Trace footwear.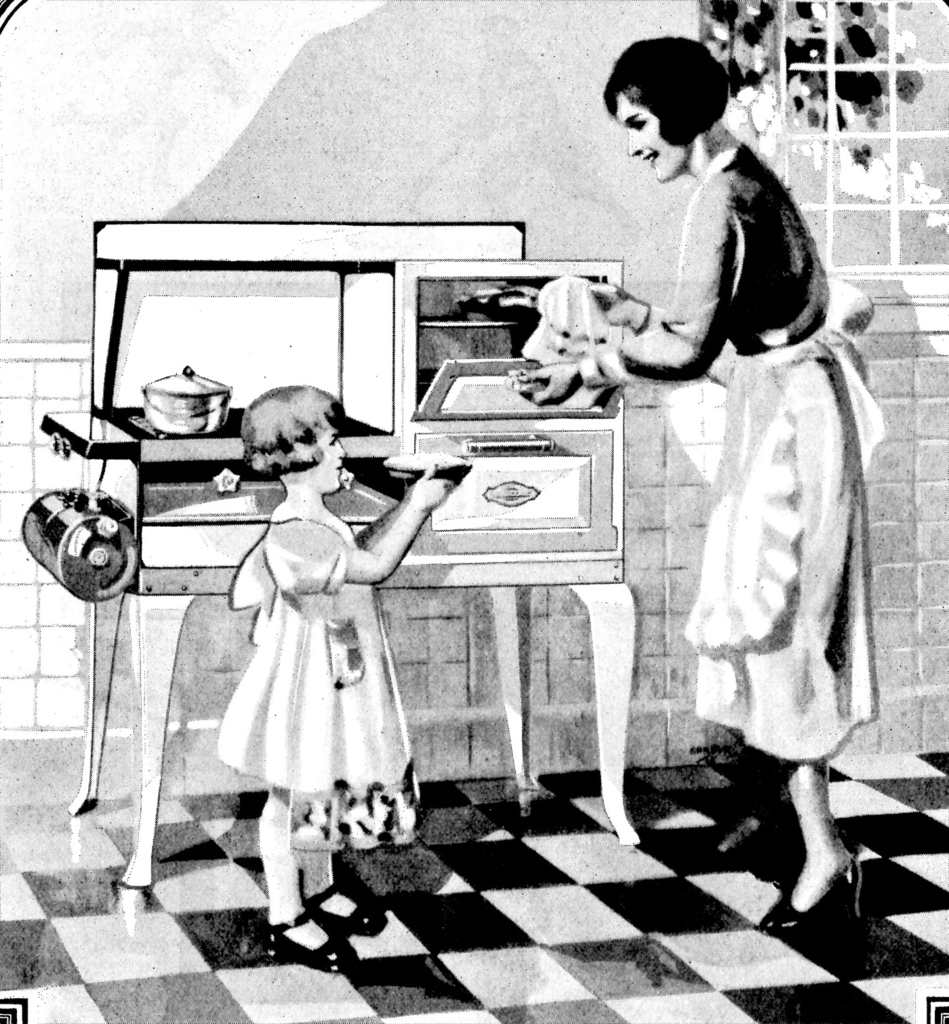
Traced to 756/848/874/939.
